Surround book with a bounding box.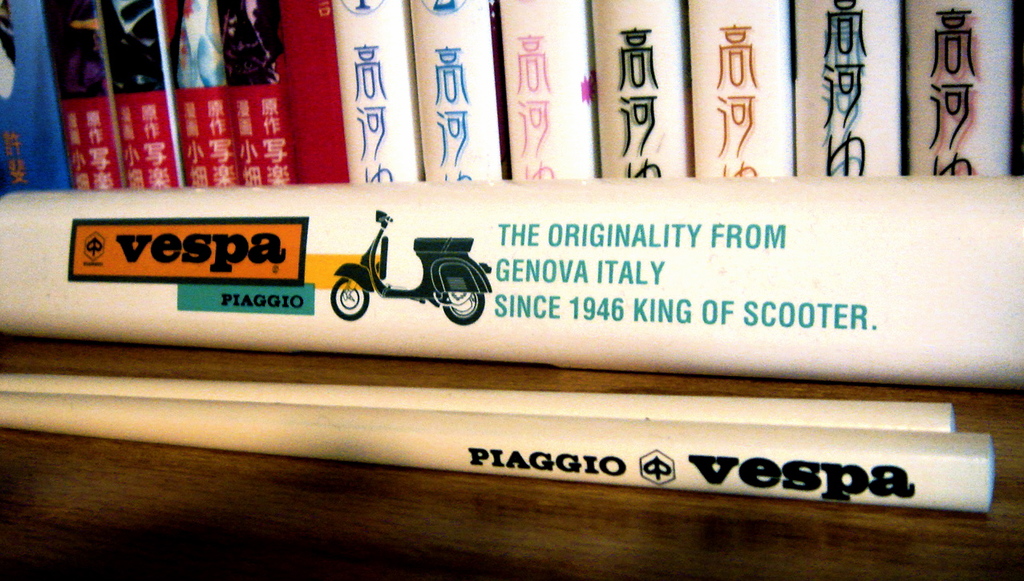
[x1=0, y1=166, x2=1023, y2=406].
